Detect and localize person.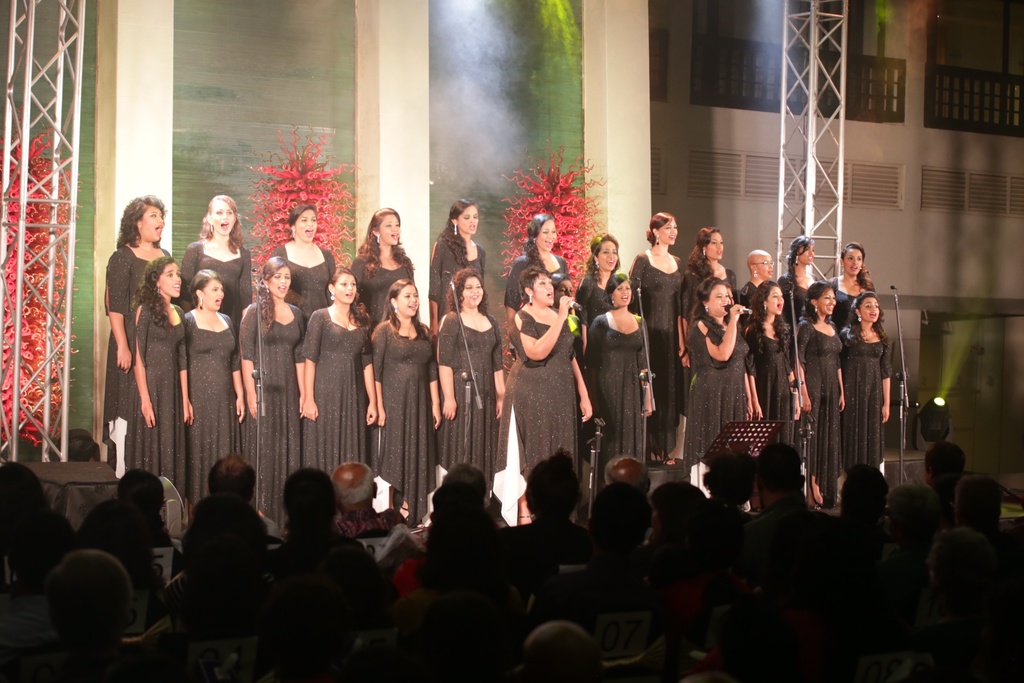
Localized at BBox(507, 210, 568, 325).
